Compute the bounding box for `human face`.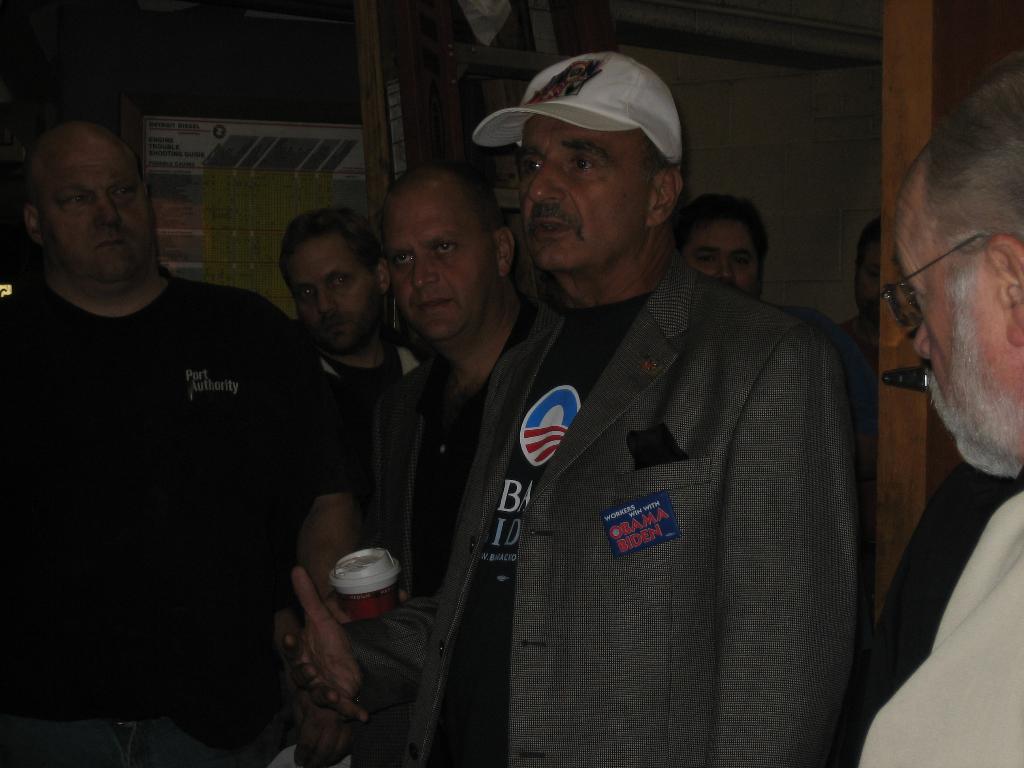
{"x1": 674, "y1": 209, "x2": 768, "y2": 292}.
